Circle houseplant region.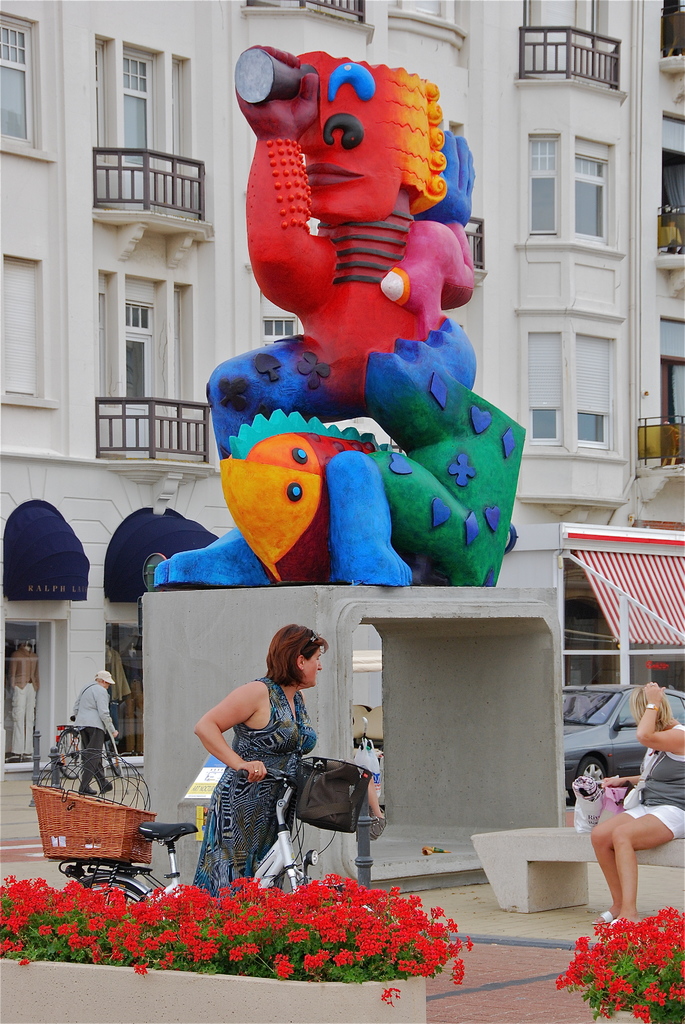
Region: 0/868/480/1023.
